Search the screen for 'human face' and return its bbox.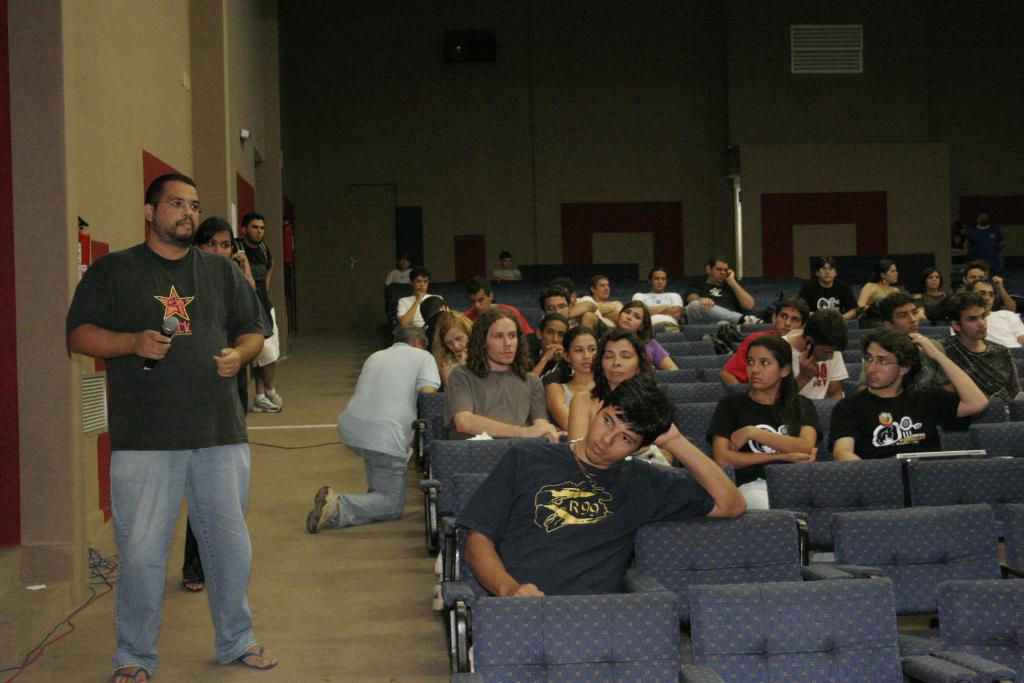
Found: Rect(502, 257, 515, 273).
